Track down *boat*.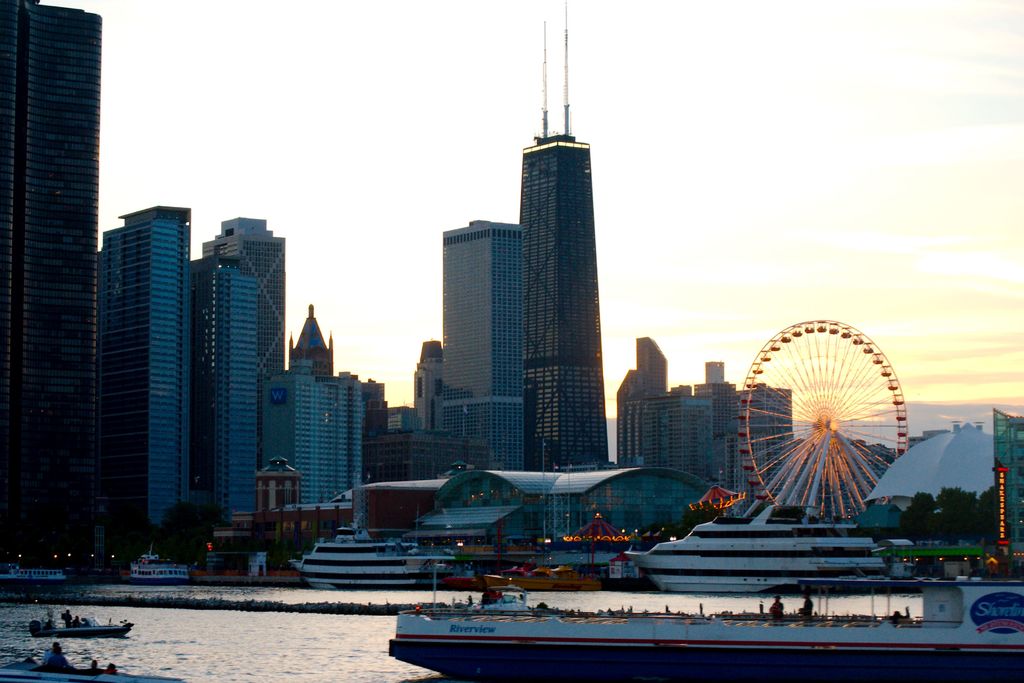
Tracked to rect(390, 578, 1023, 682).
